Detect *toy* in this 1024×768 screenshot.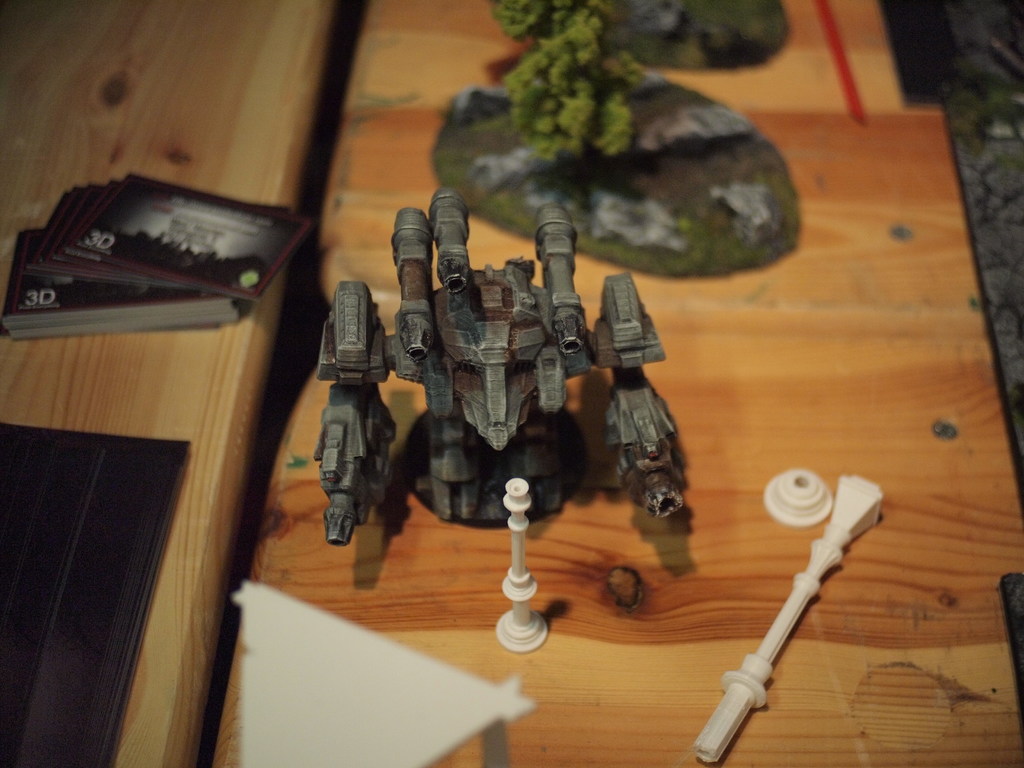
Detection: bbox=[761, 467, 831, 525].
